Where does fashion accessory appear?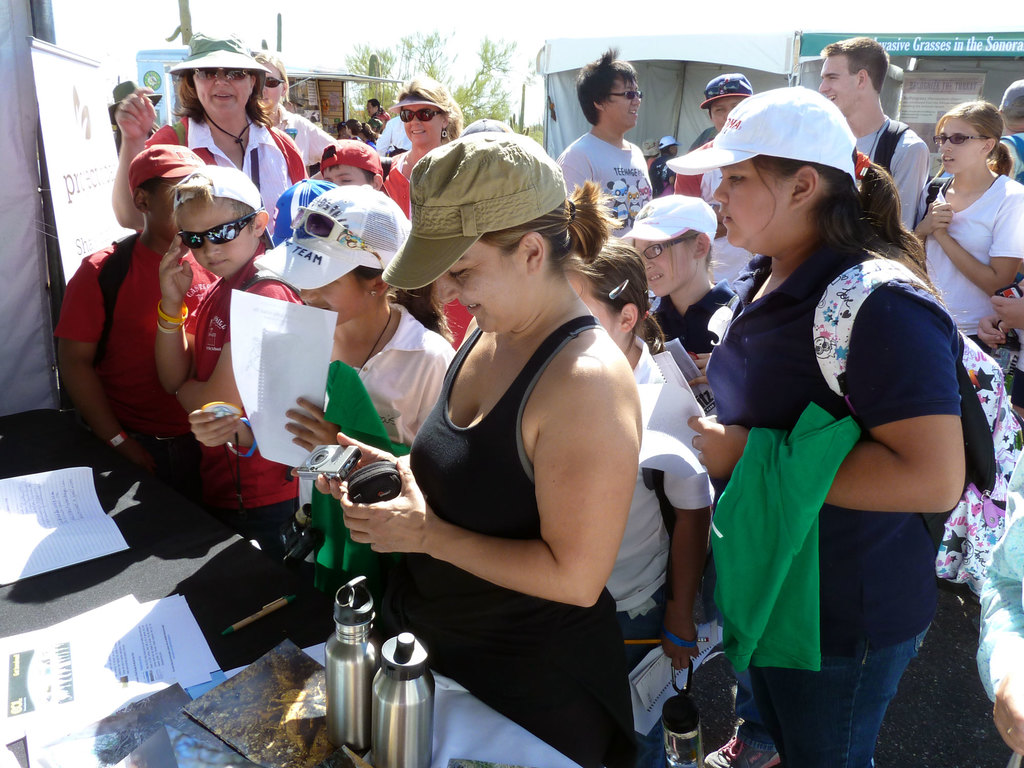
Appears at 198, 72, 248, 79.
